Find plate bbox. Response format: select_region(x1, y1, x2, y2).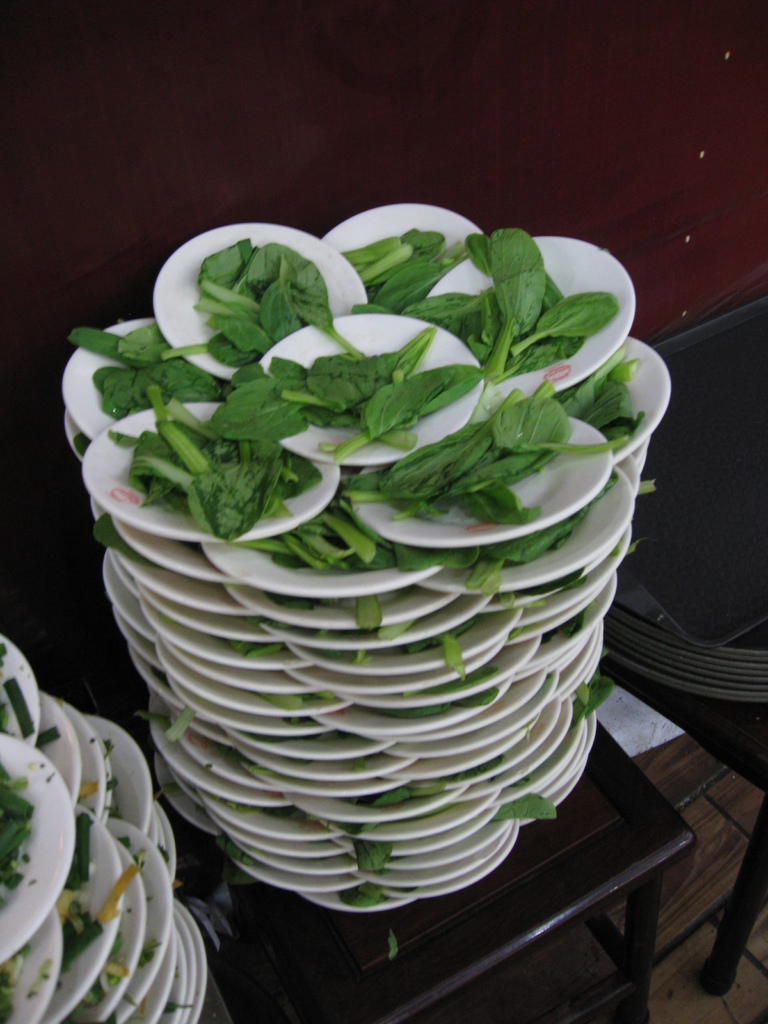
select_region(538, 340, 675, 460).
